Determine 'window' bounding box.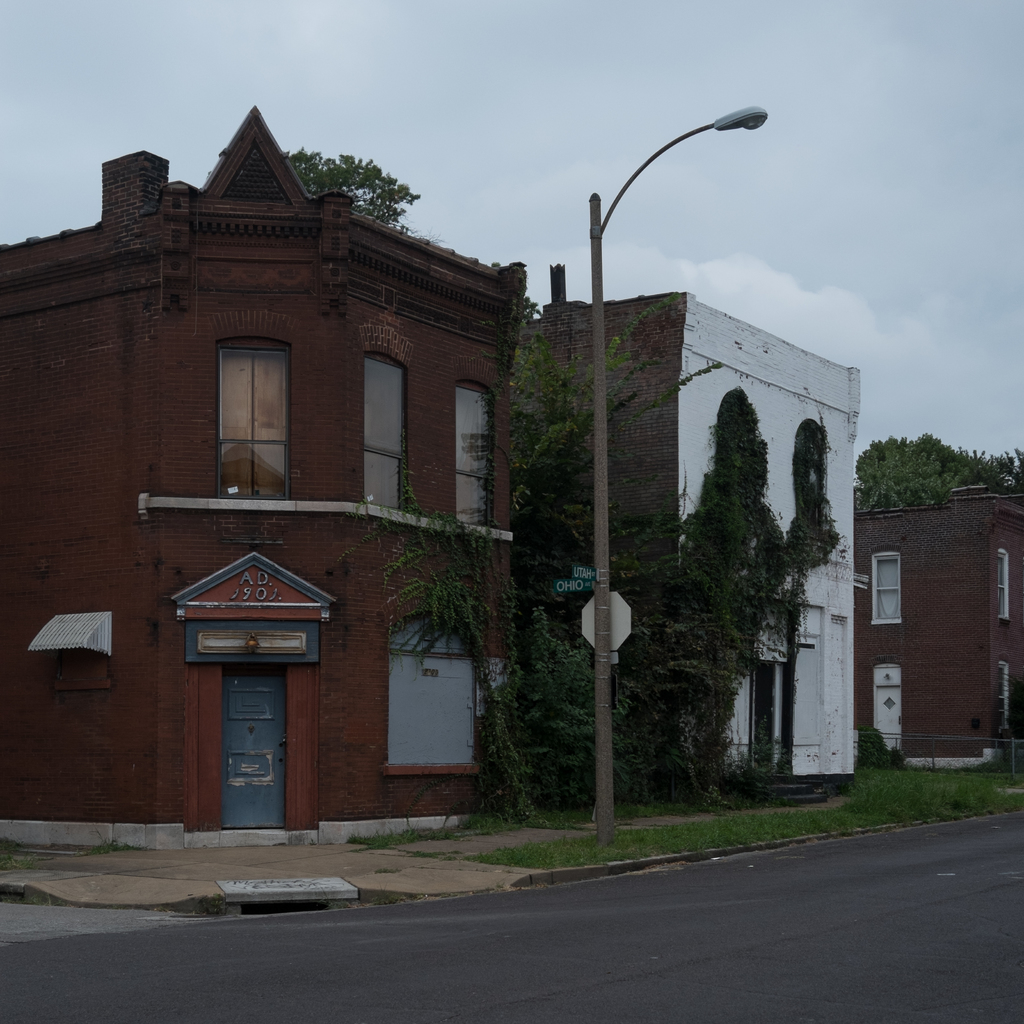
Determined: [385, 610, 488, 774].
